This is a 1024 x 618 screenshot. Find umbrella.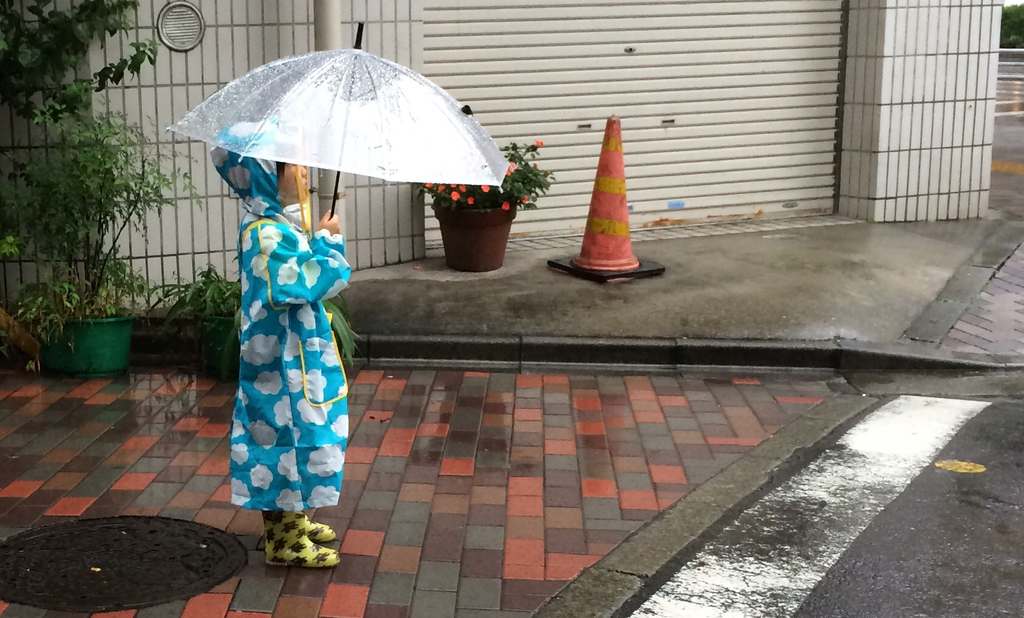
Bounding box: detection(163, 22, 513, 216).
